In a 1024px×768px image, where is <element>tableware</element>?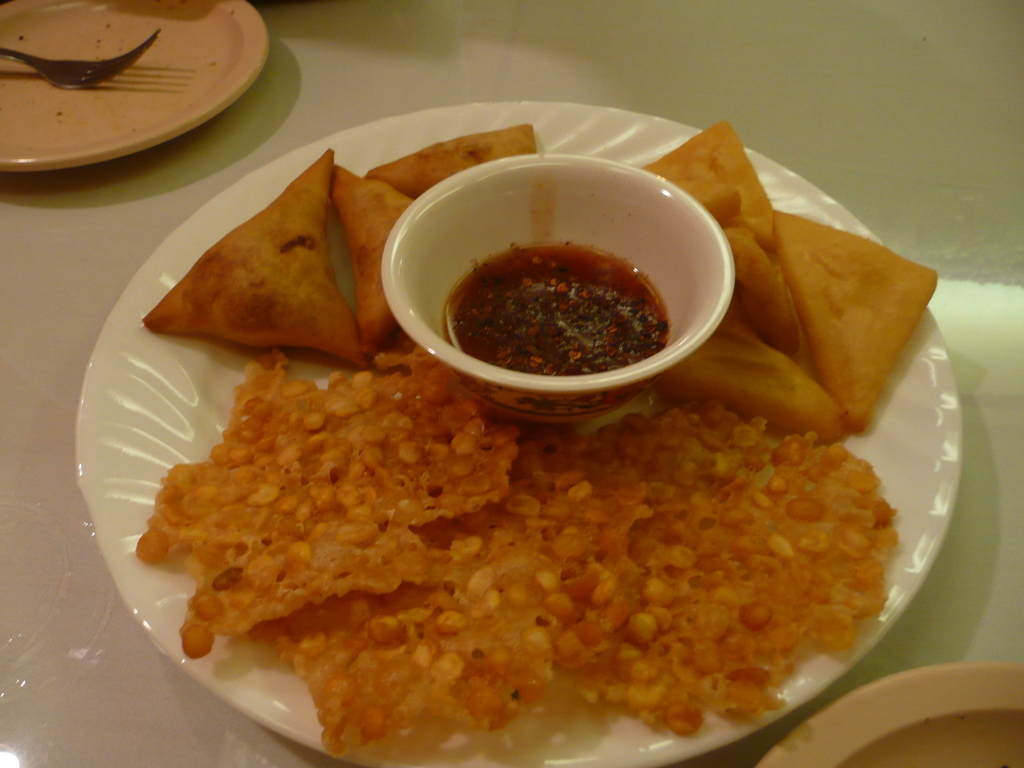
{"left": 1, "top": 28, "right": 163, "bottom": 92}.
